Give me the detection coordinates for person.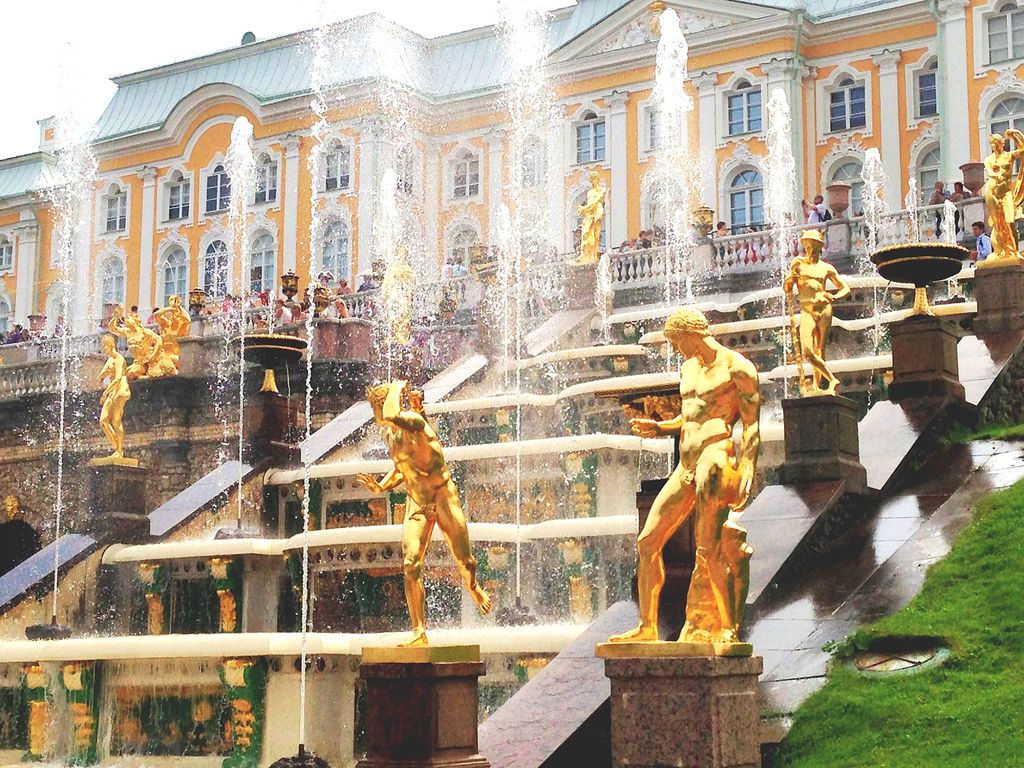
<bbox>352, 375, 497, 653</bbox>.
